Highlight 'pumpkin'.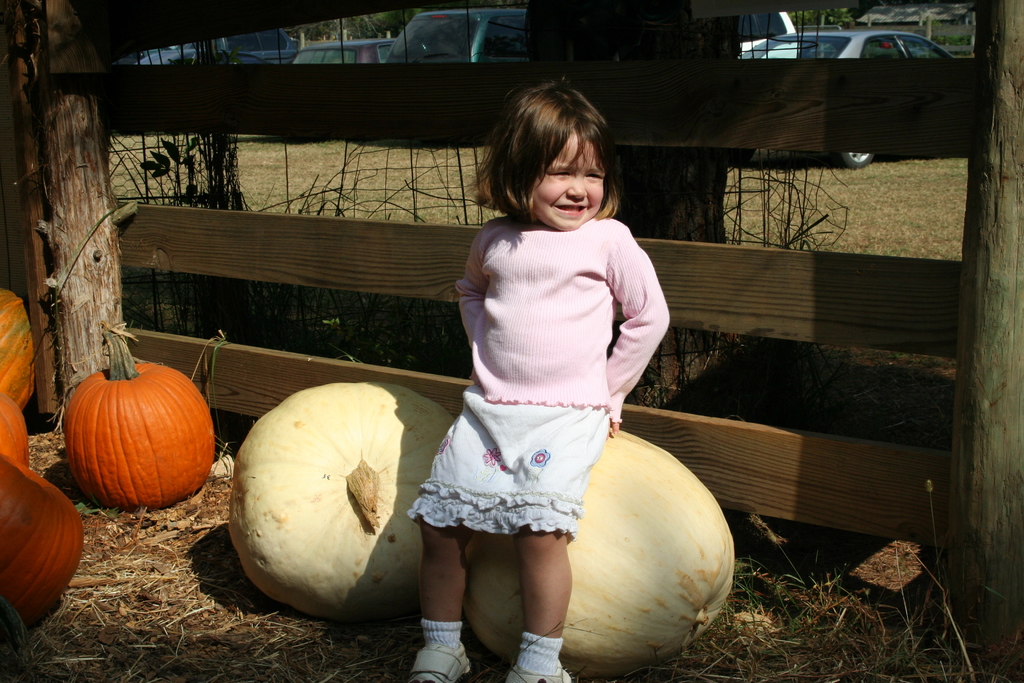
Highlighted region: 461:427:736:672.
